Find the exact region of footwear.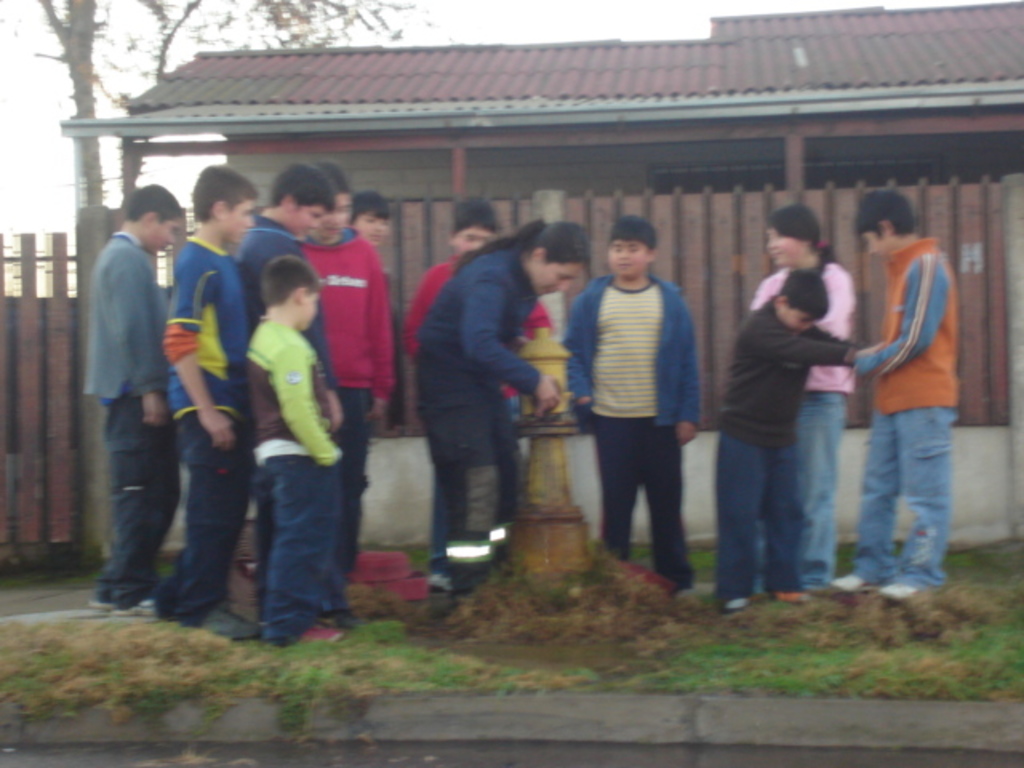
Exact region: x1=715, y1=602, x2=746, y2=614.
